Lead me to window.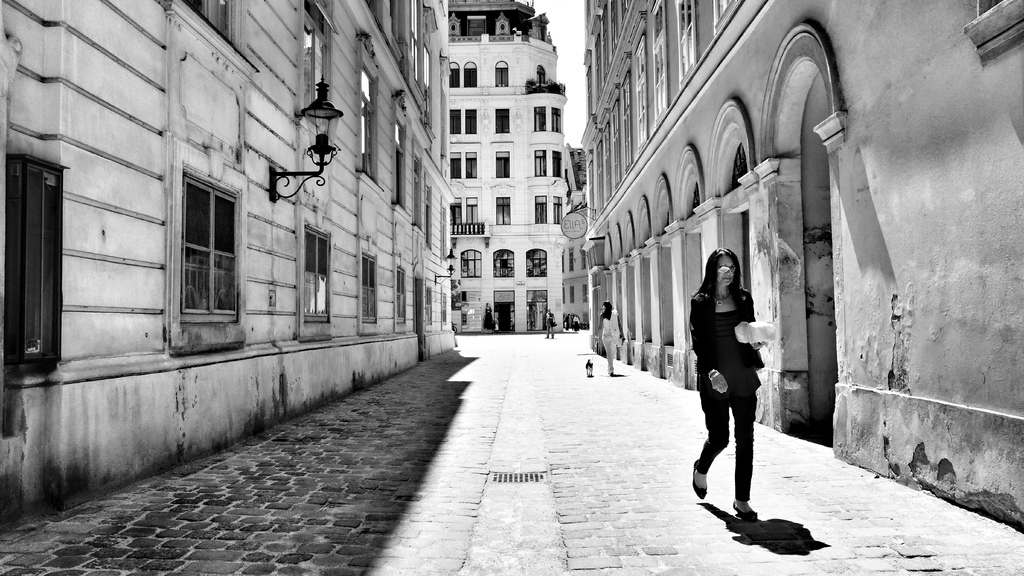
Lead to region(427, 184, 432, 248).
